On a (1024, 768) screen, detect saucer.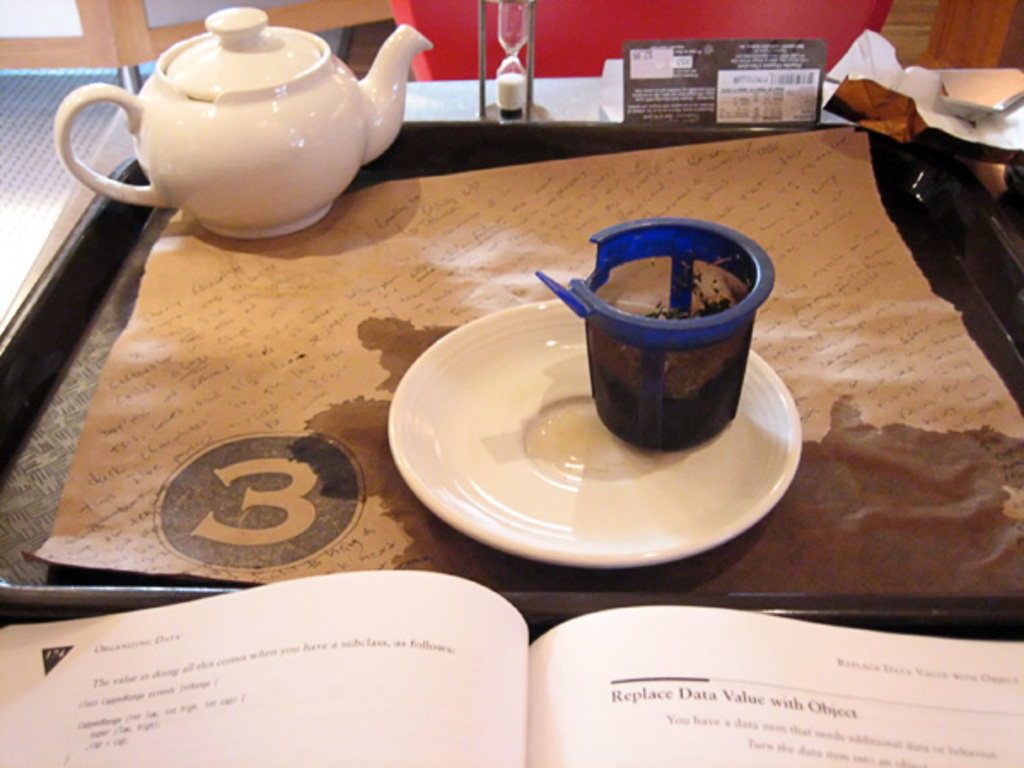
[387, 295, 806, 570].
